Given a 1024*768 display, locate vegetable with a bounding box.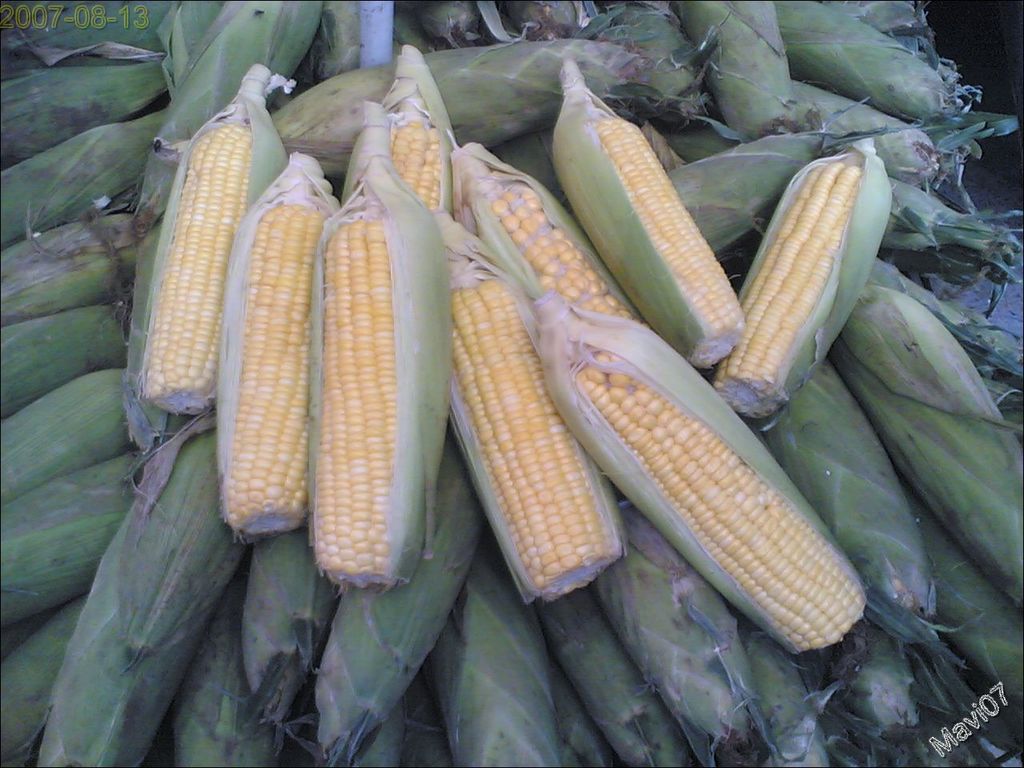
Located: box=[743, 135, 882, 392].
